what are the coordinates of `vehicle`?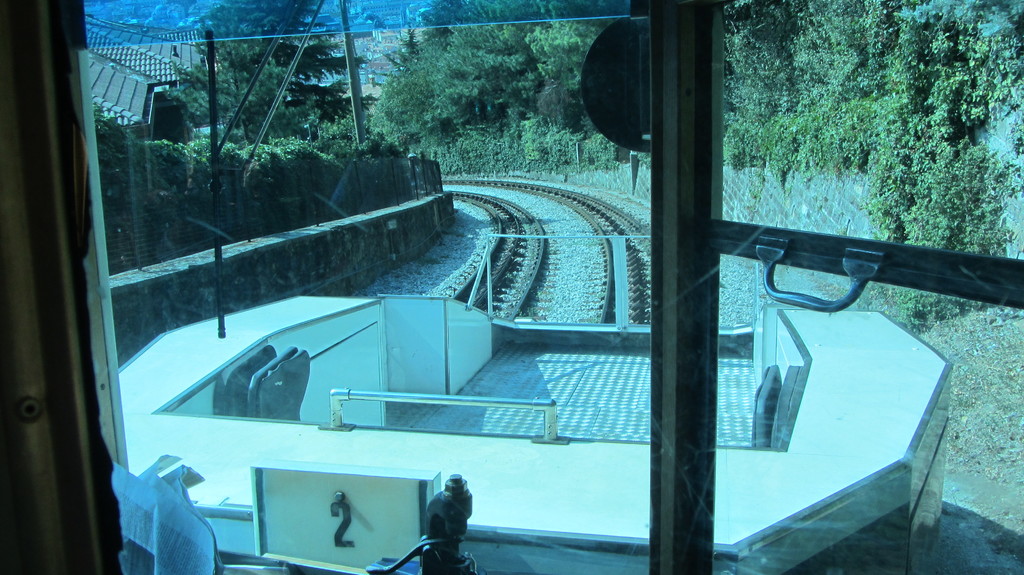
(0, 0, 1023, 574).
